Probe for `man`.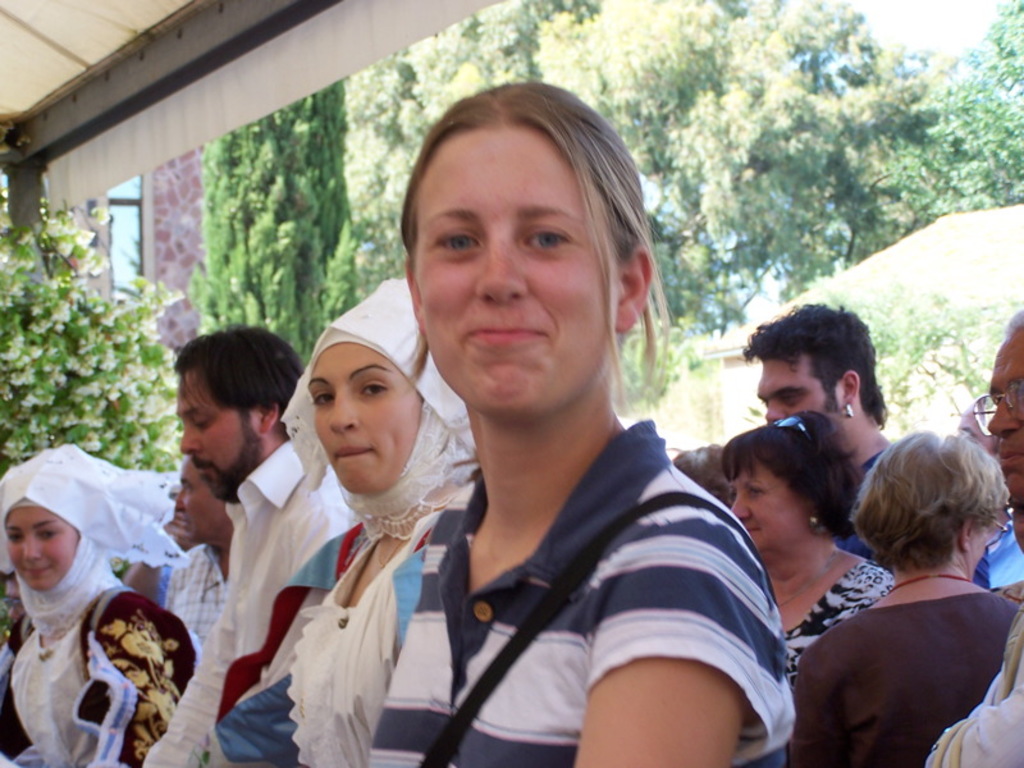
Probe result: region(957, 401, 995, 457).
